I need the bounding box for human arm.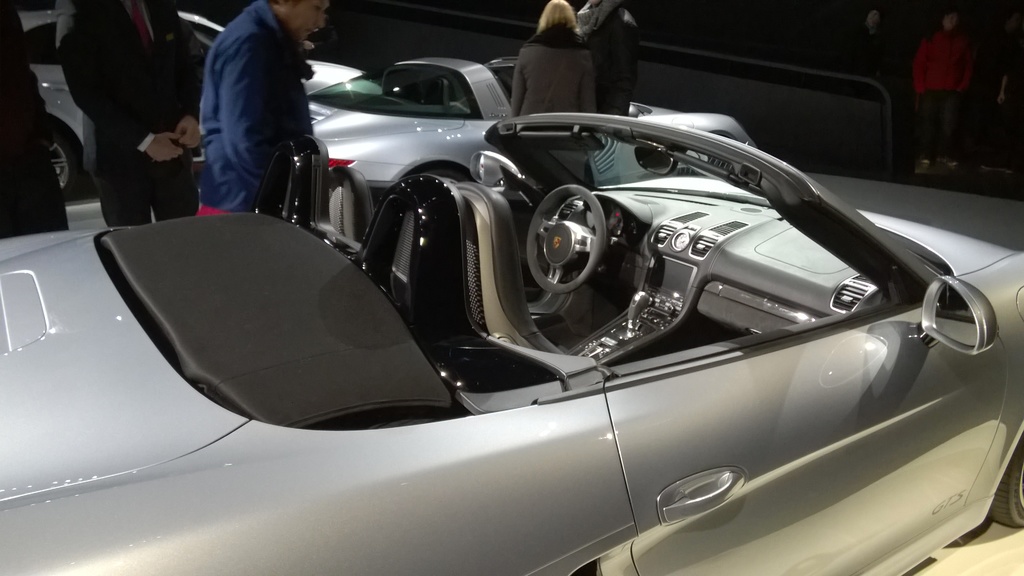
Here it is: <region>580, 40, 600, 115</region>.
